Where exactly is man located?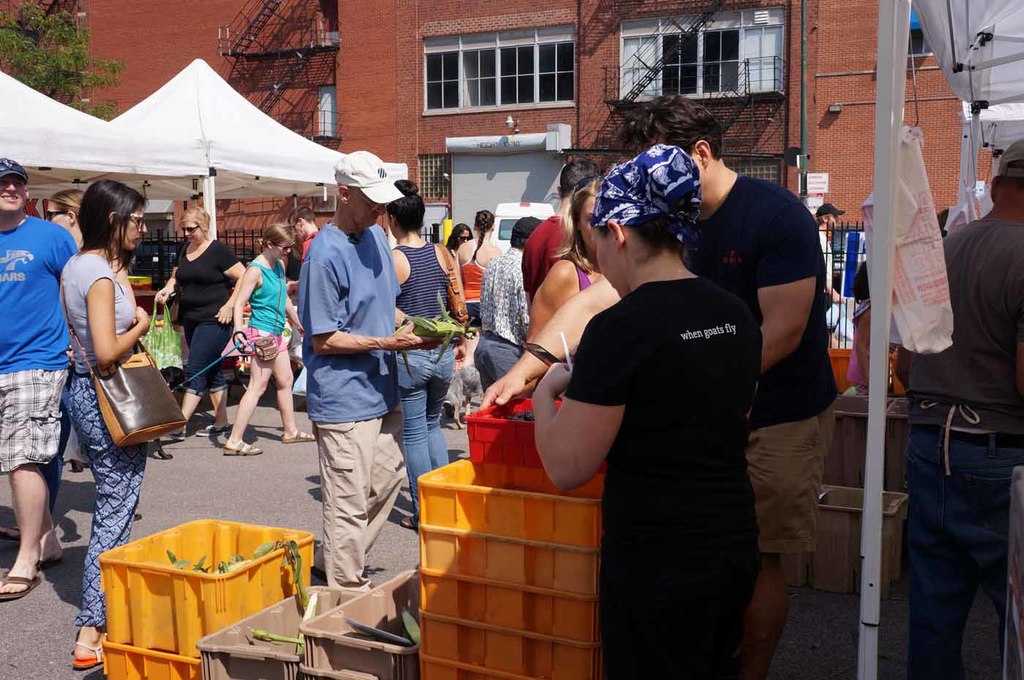
Its bounding box is Rect(298, 147, 445, 592).
